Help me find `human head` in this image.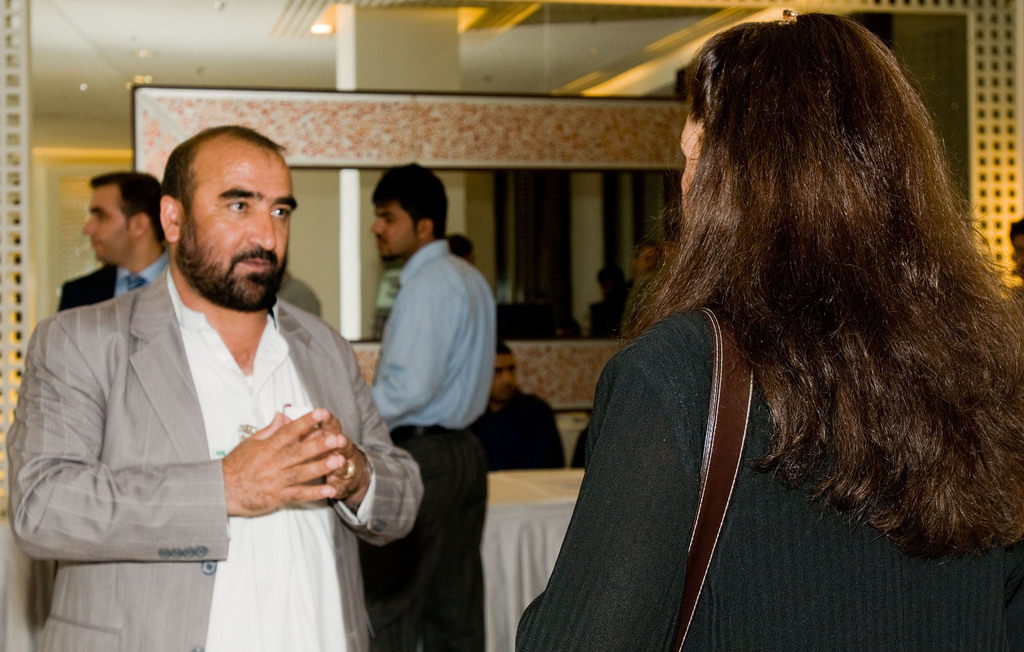
Found it: [444,232,477,264].
